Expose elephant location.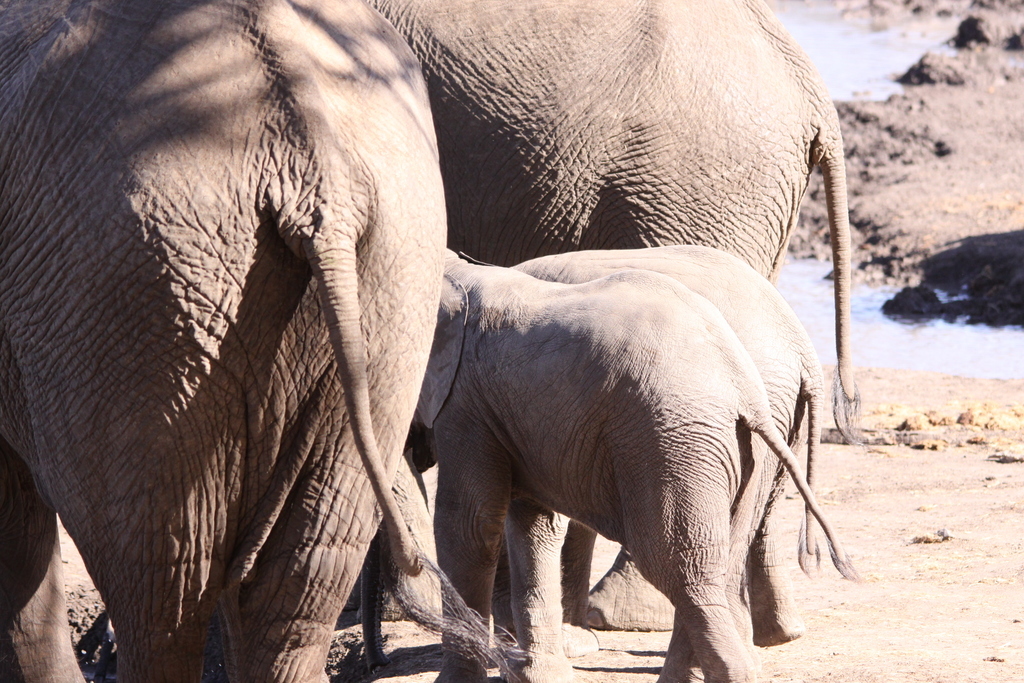
Exposed at detection(0, 12, 453, 682).
